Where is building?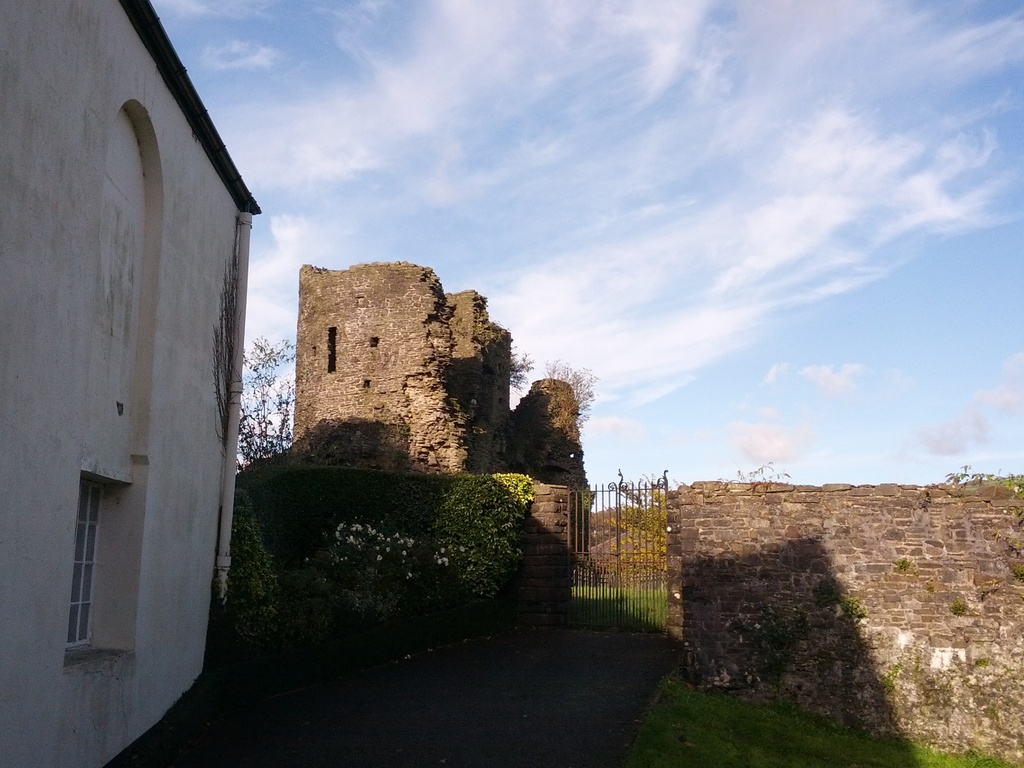
locate(0, 0, 264, 765).
